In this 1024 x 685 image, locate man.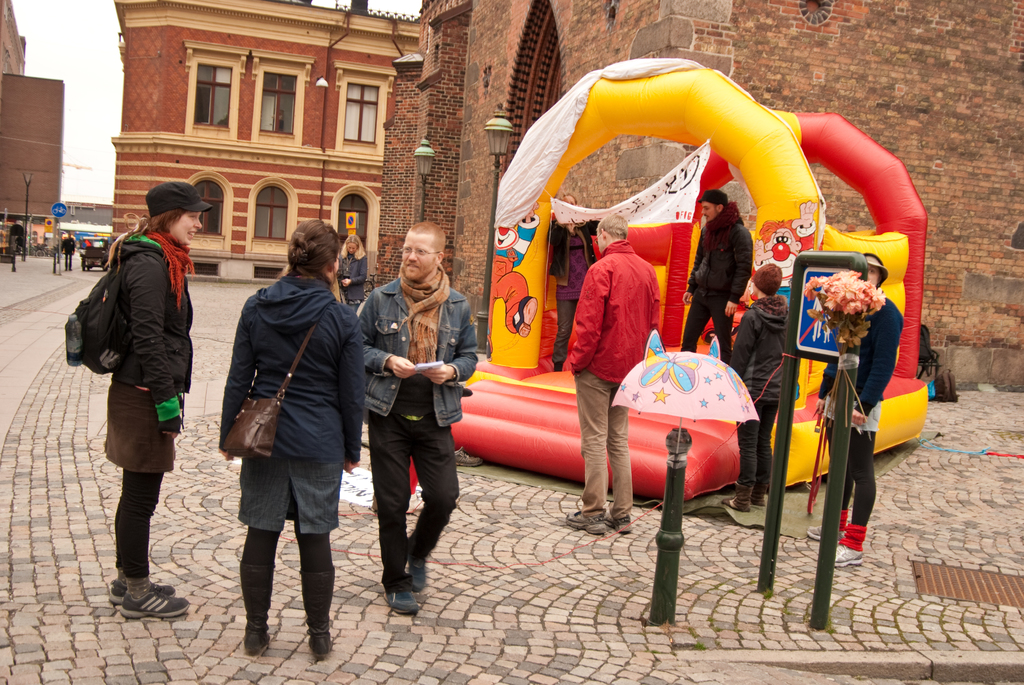
Bounding box: bbox=[353, 220, 475, 611].
